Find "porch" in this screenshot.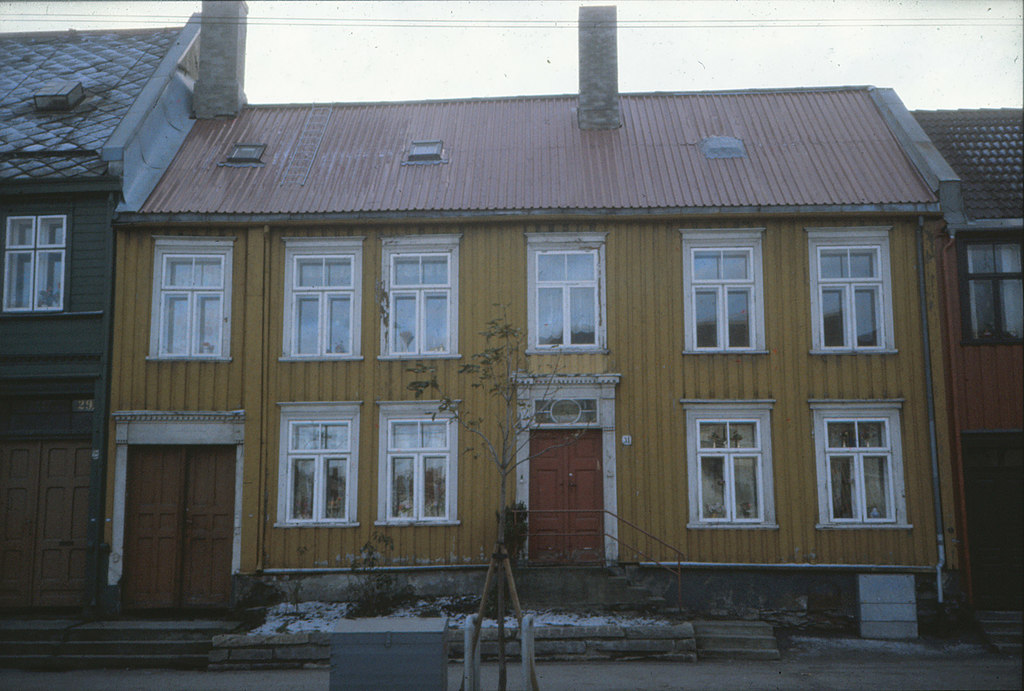
The bounding box for "porch" is bbox=[0, 621, 245, 669].
